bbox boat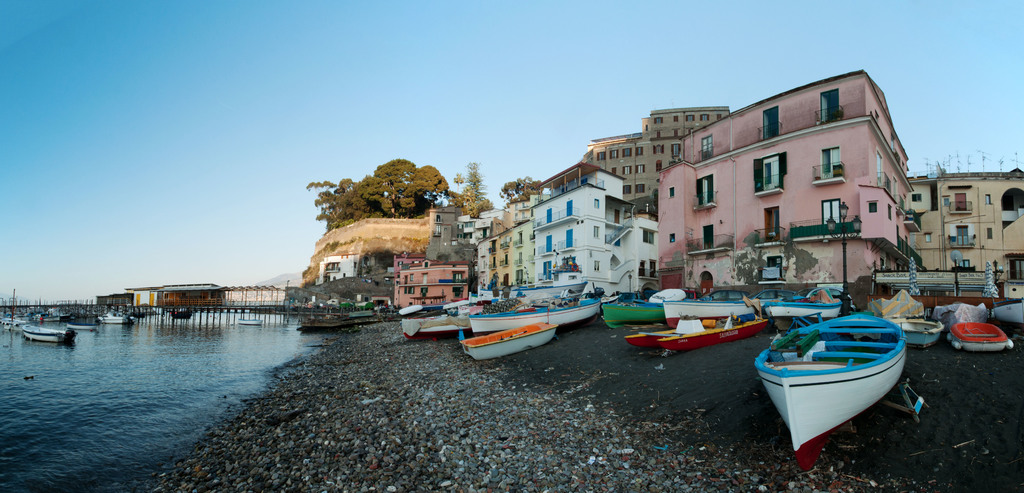
[0, 317, 25, 334]
